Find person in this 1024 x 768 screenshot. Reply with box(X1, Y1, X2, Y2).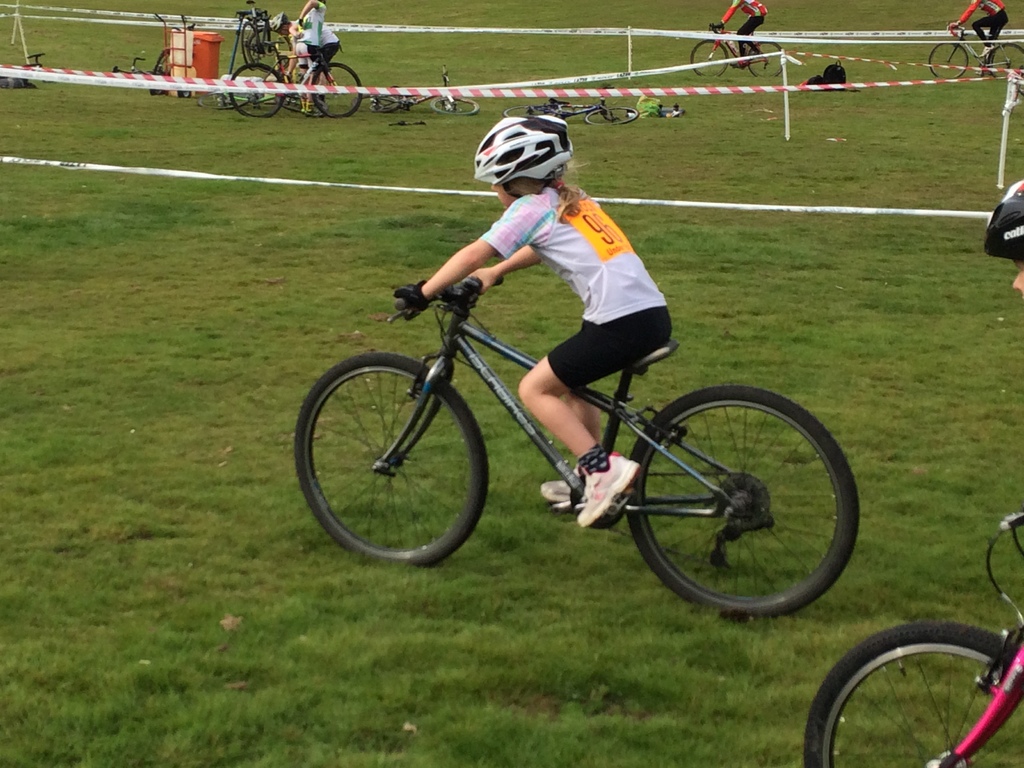
box(945, 0, 1007, 57).
